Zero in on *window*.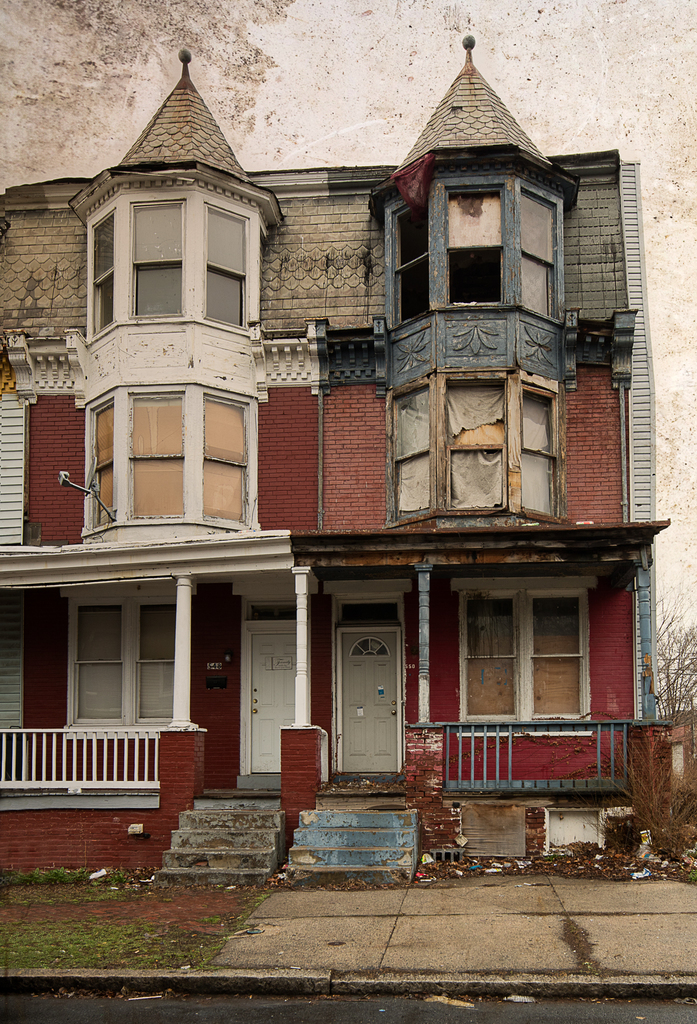
Zeroed in: <bbox>134, 200, 186, 316</bbox>.
